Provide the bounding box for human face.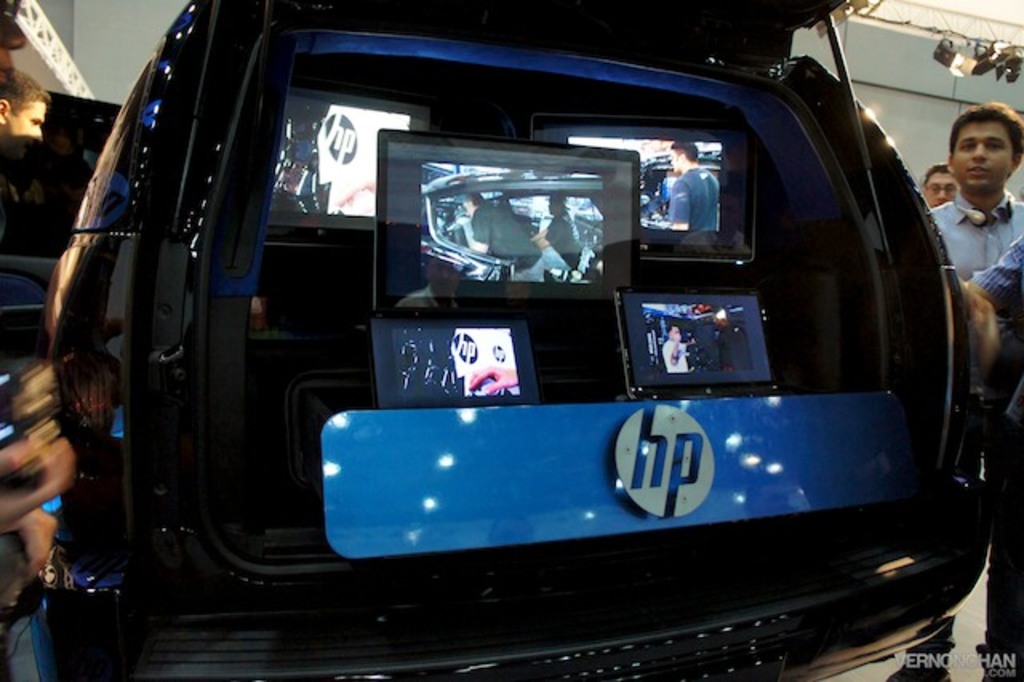
[left=928, top=170, right=954, bottom=208].
